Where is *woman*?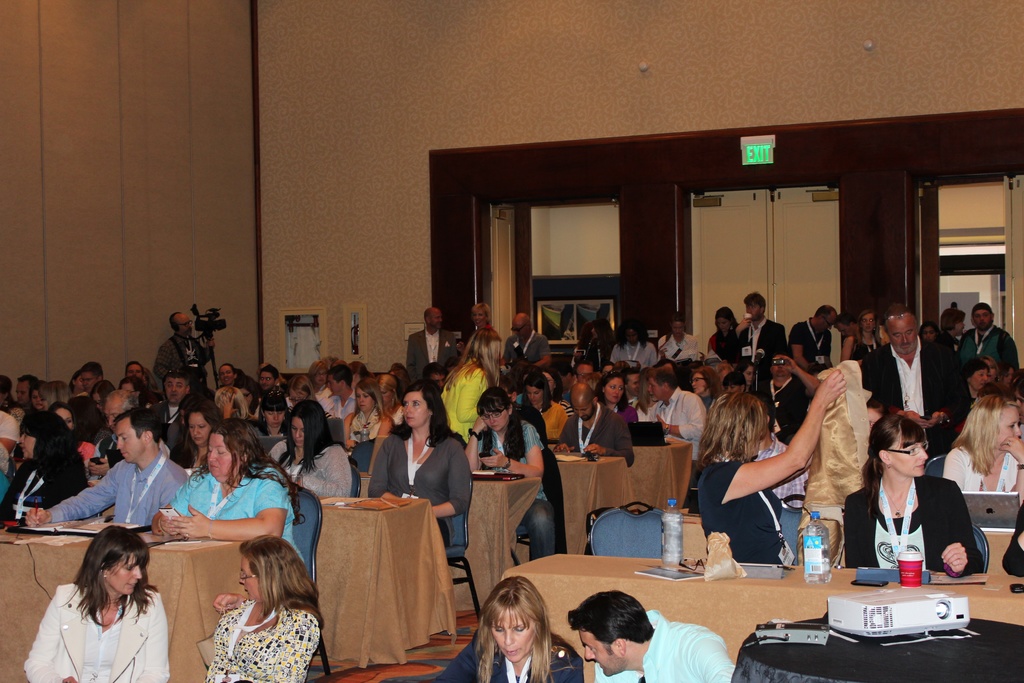
box=[443, 325, 508, 431].
